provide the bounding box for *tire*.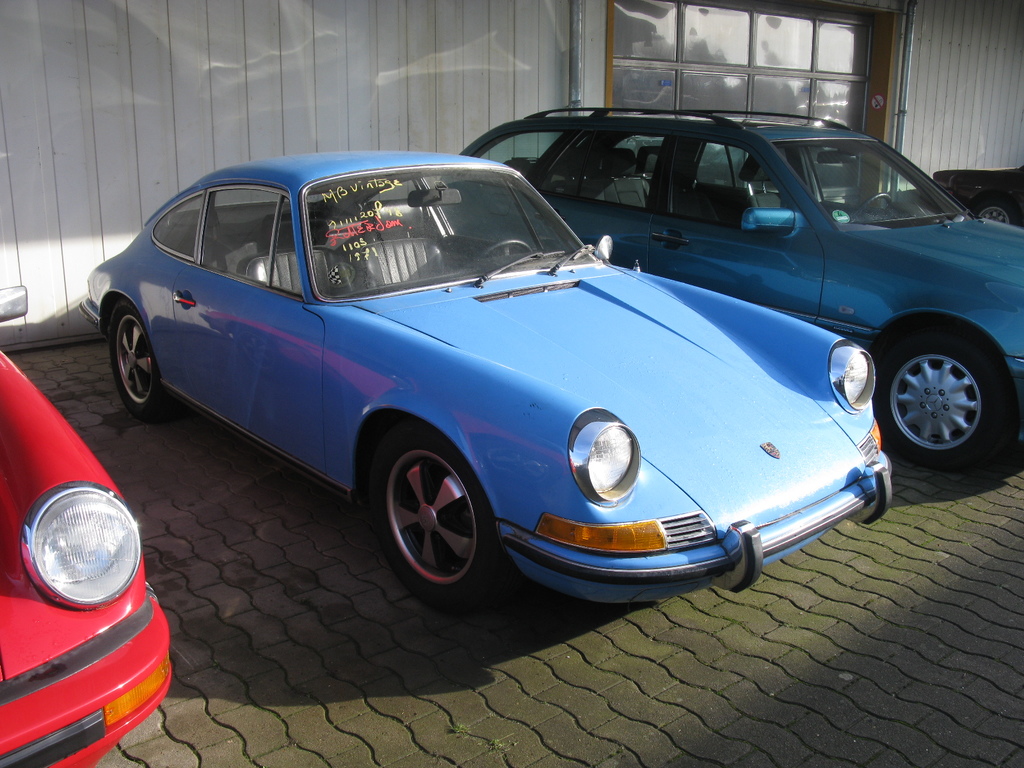
box=[865, 319, 1021, 481].
